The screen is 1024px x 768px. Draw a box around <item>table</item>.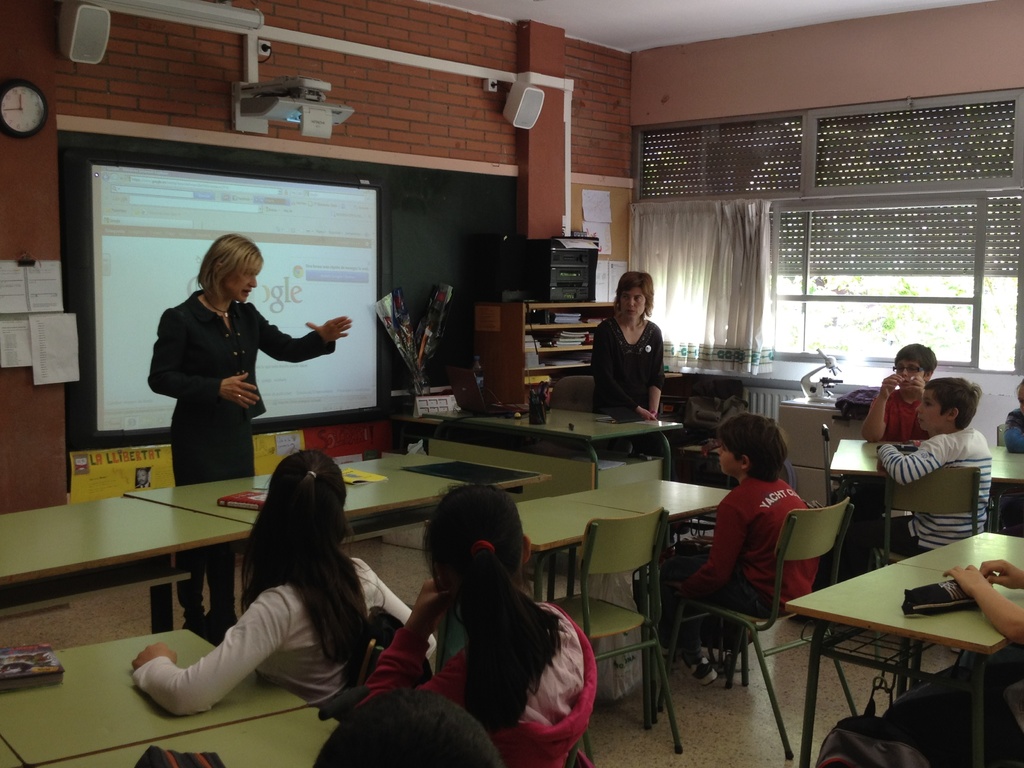
583,478,724,523.
